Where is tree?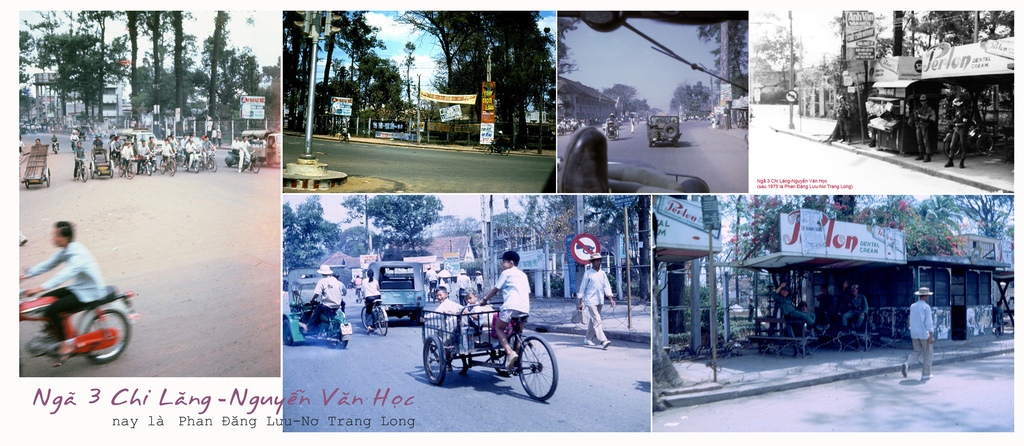
<bbox>340, 194, 450, 260</bbox>.
